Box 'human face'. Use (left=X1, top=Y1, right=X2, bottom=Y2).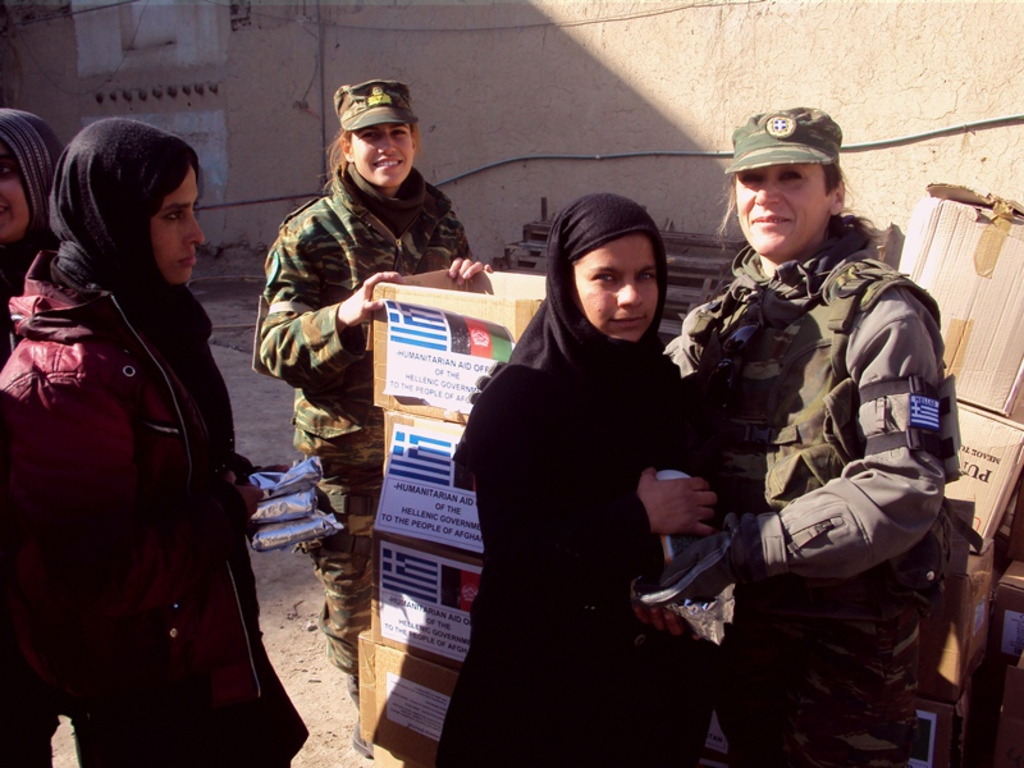
(left=151, top=168, right=205, bottom=282).
